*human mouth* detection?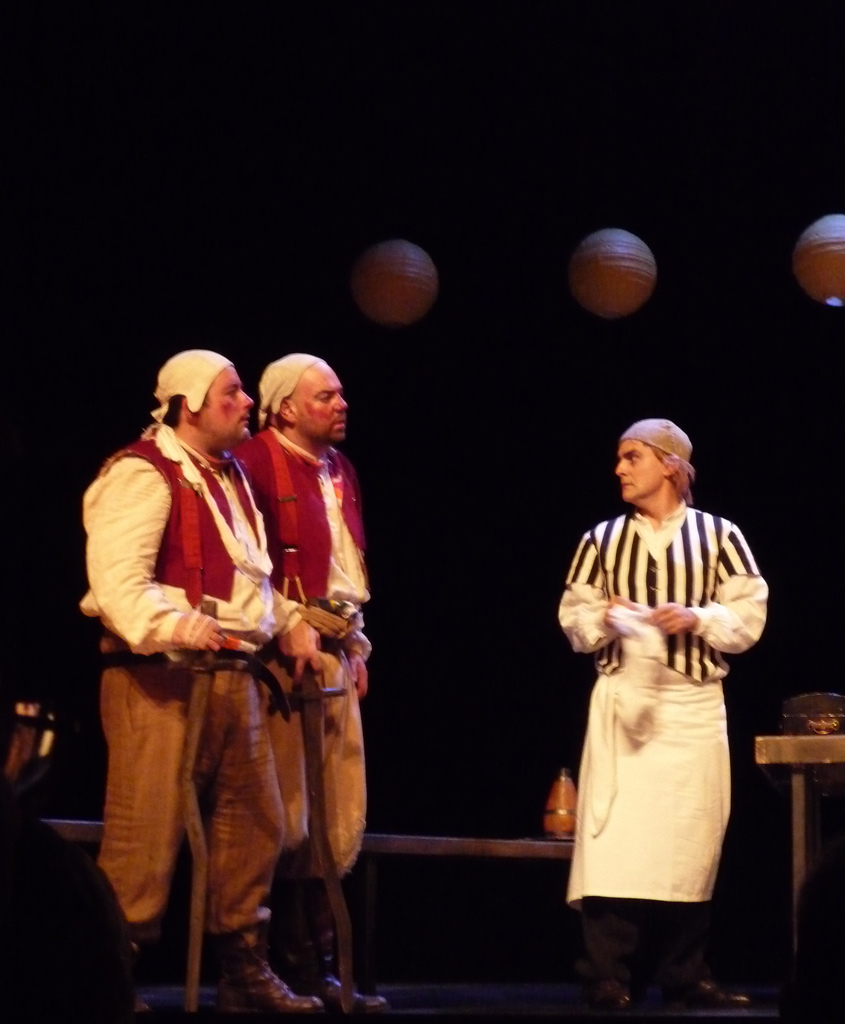
bbox=(327, 412, 348, 429)
